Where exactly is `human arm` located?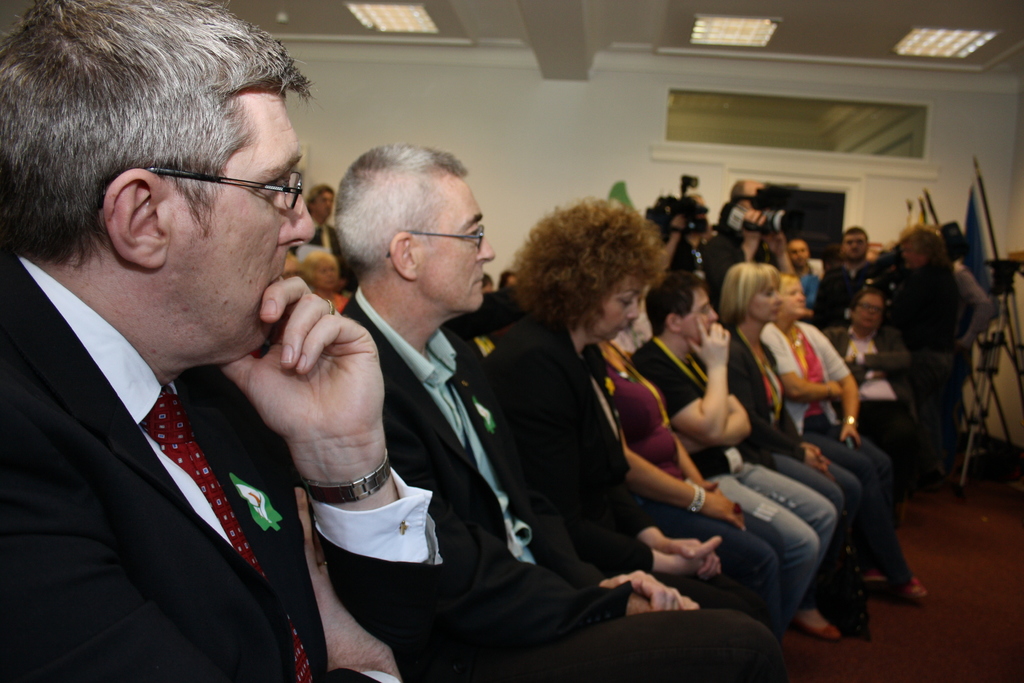
Its bounding box is {"x1": 761, "y1": 233, "x2": 792, "y2": 274}.
